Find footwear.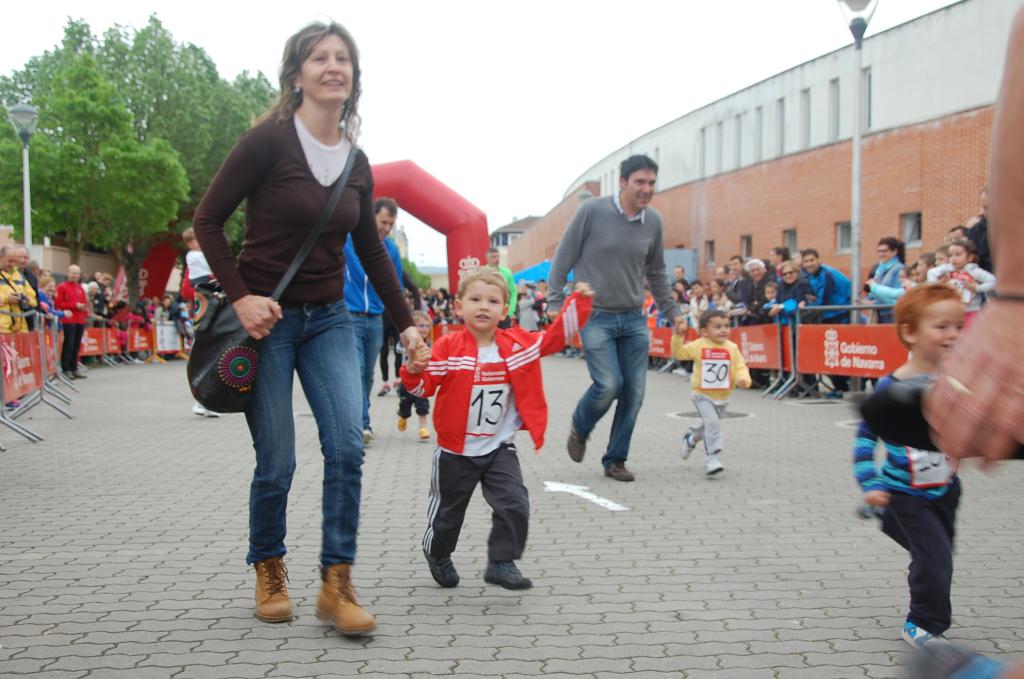
<bbox>420, 427, 433, 440</bbox>.
